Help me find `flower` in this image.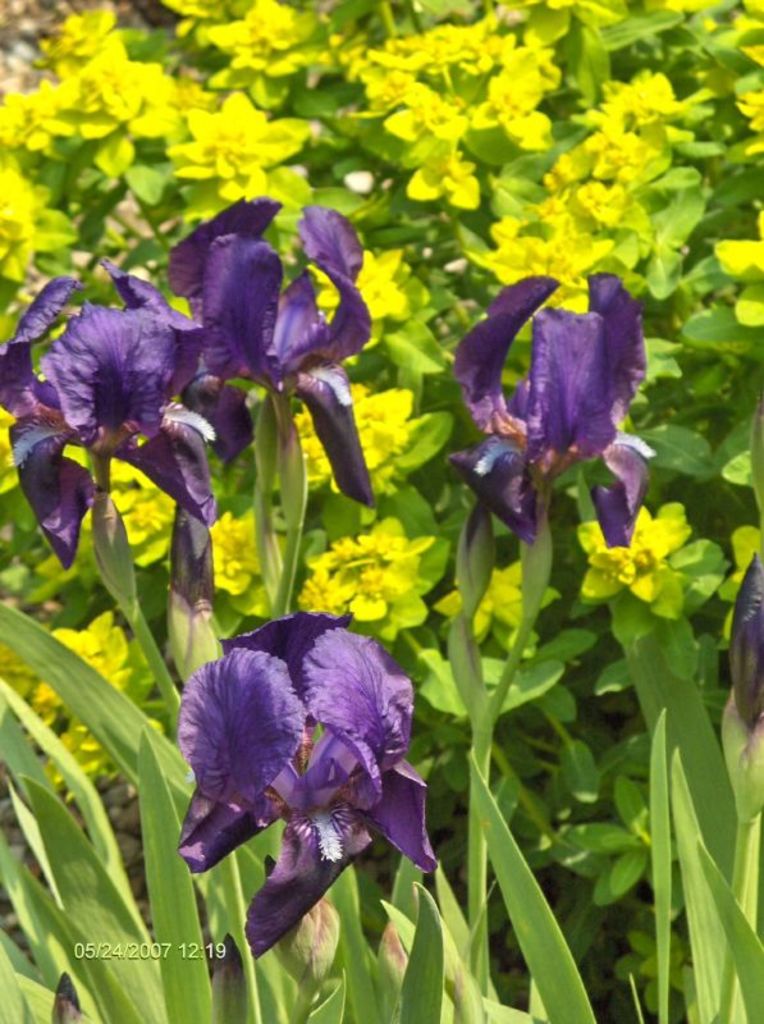
Found it: [left=157, top=195, right=376, bottom=504].
